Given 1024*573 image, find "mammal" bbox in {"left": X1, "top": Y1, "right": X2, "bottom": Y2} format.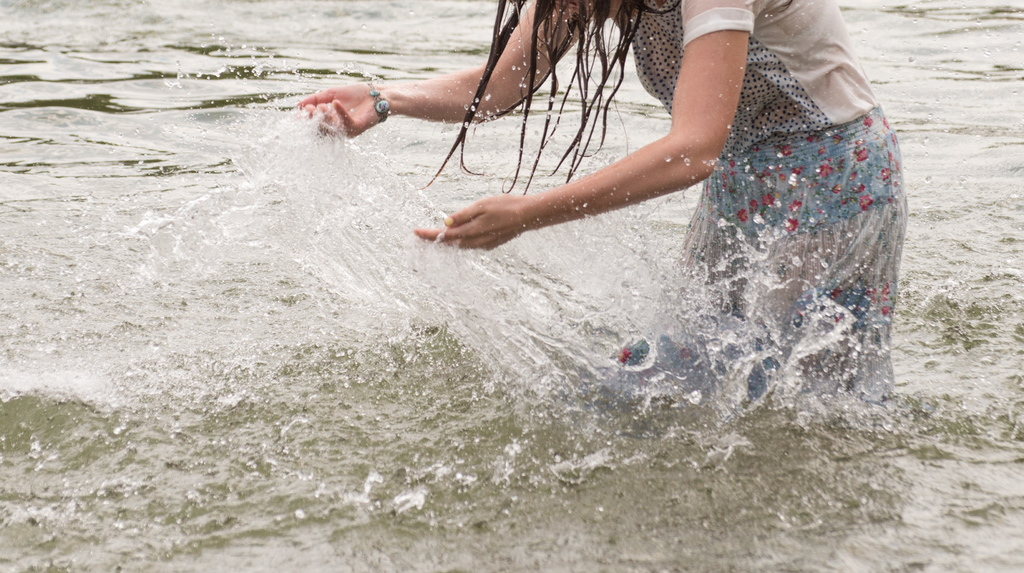
{"left": 300, "top": 15, "right": 884, "bottom": 460}.
